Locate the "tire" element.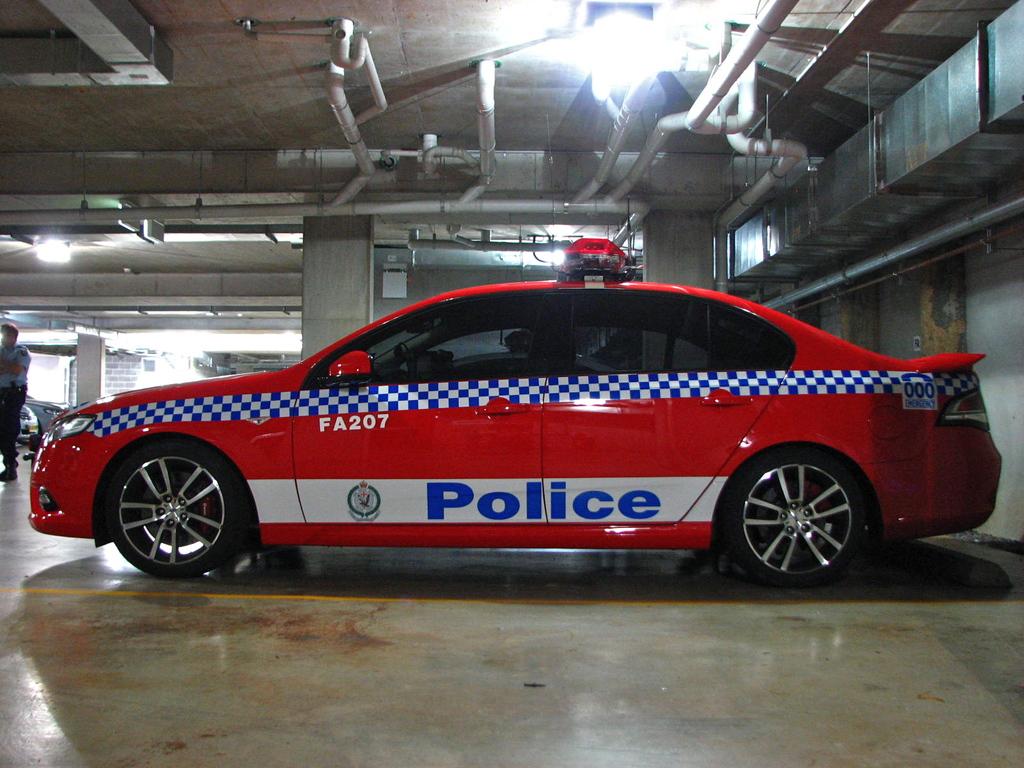
Element bbox: <bbox>104, 442, 248, 576</bbox>.
